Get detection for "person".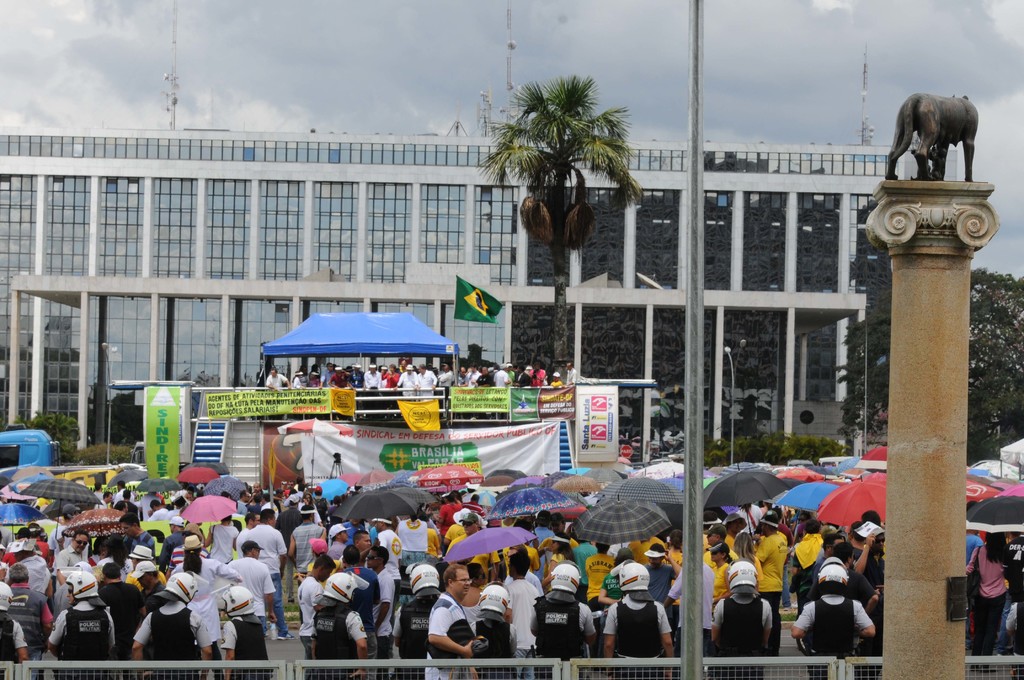
Detection: l=392, t=560, r=445, b=679.
